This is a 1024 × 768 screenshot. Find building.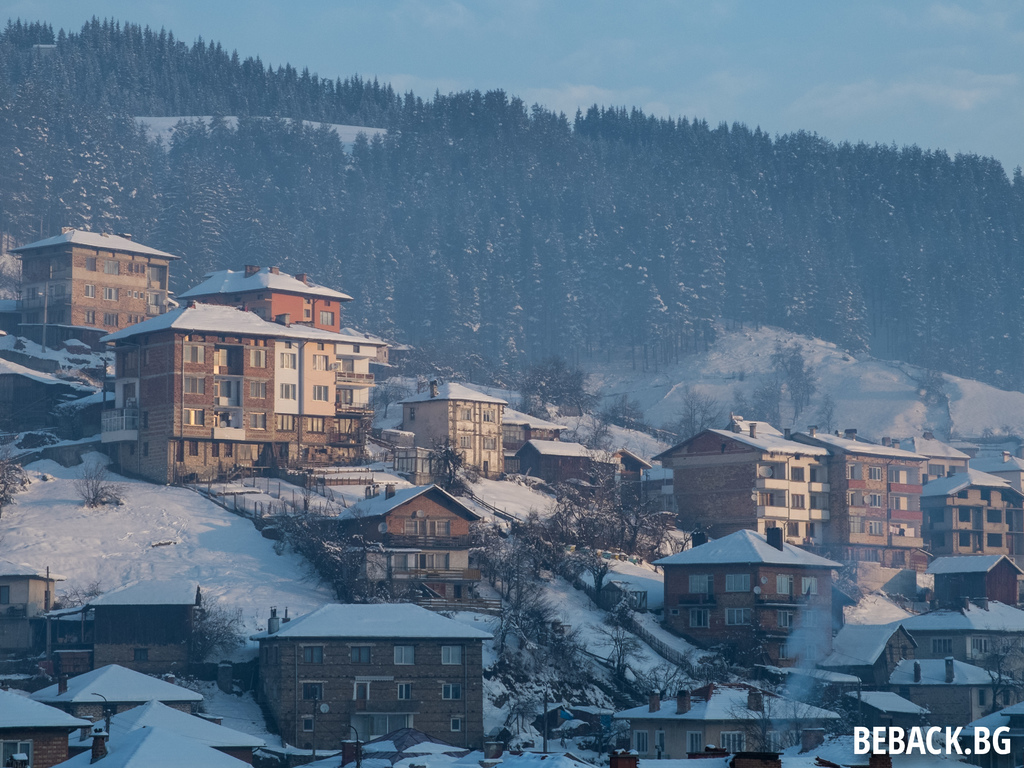
Bounding box: 0:554:63:658.
